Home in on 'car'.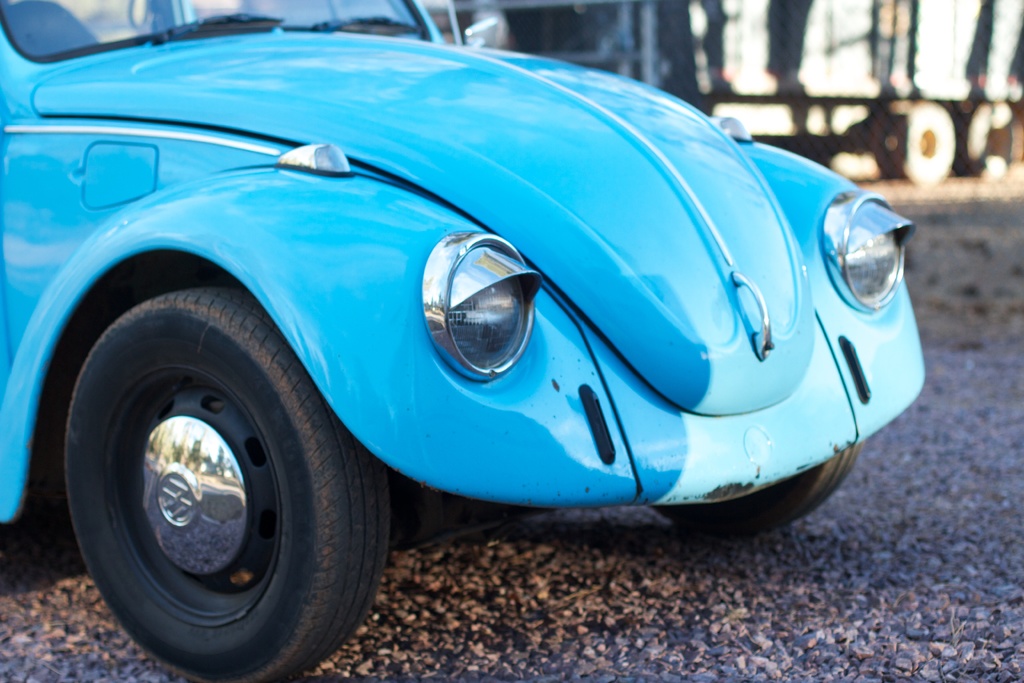
Homed in at (left=0, top=0, right=924, bottom=682).
